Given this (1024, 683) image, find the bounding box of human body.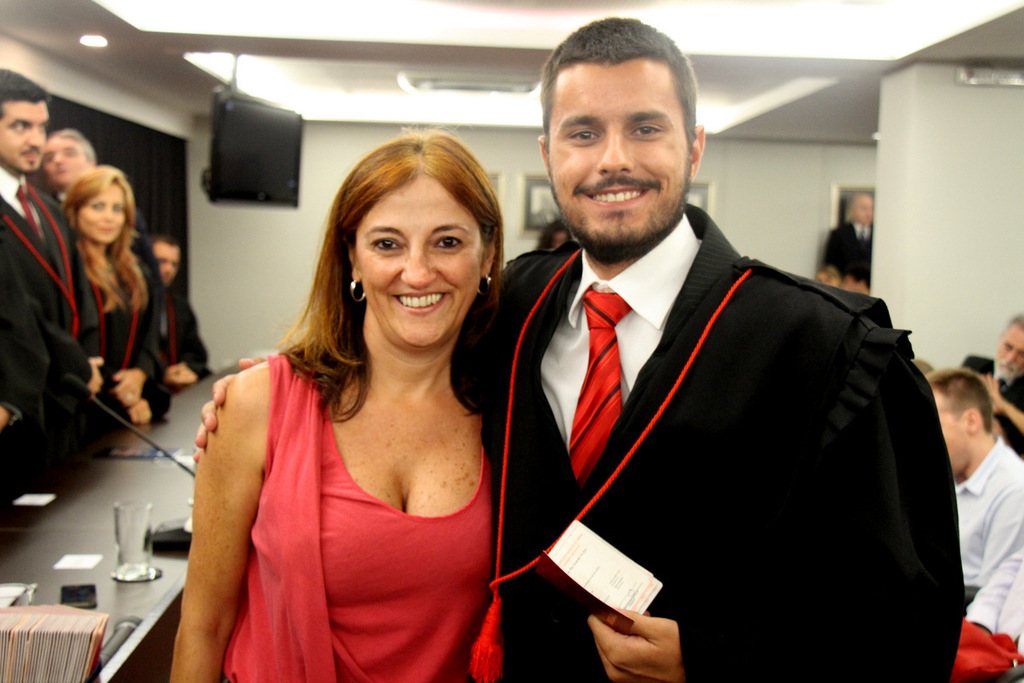
[823, 217, 872, 296].
